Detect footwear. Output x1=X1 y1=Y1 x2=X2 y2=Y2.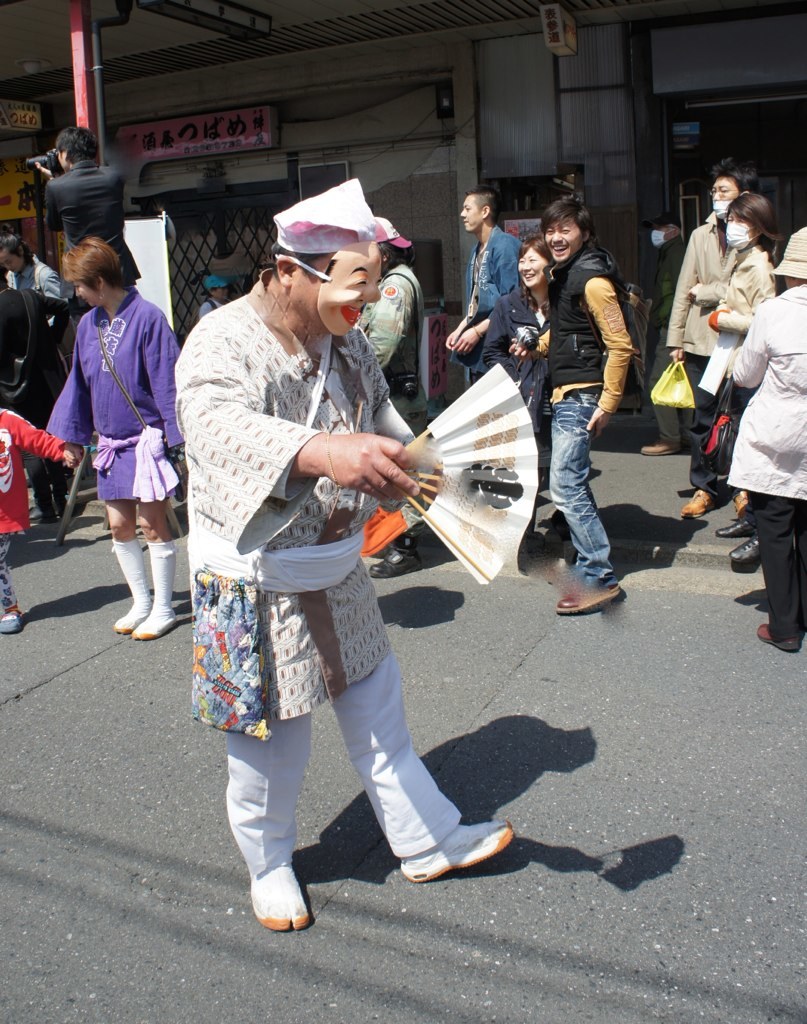
x1=557 y1=586 x2=626 y2=613.
